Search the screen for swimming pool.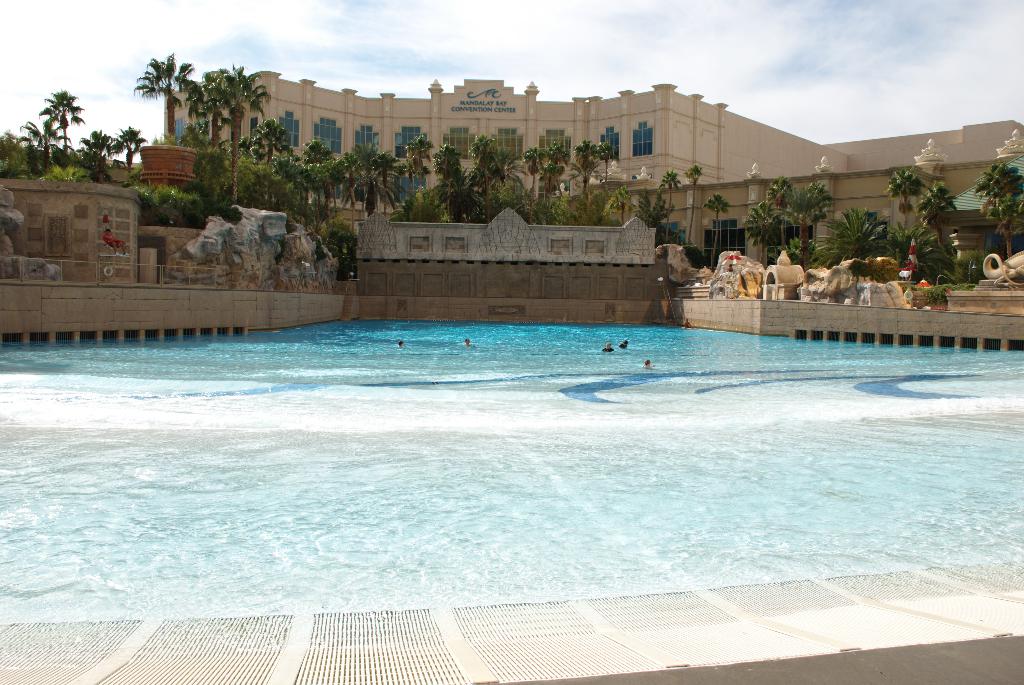
Found at rect(16, 281, 1023, 586).
